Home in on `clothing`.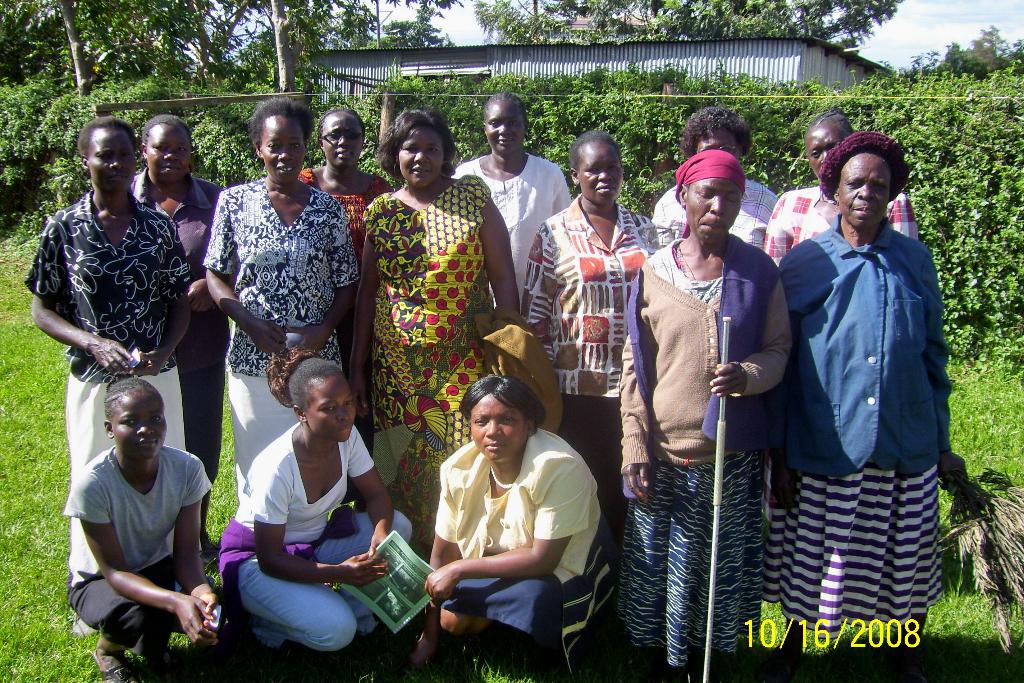
Homed in at box=[192, 179, 385, 525].
